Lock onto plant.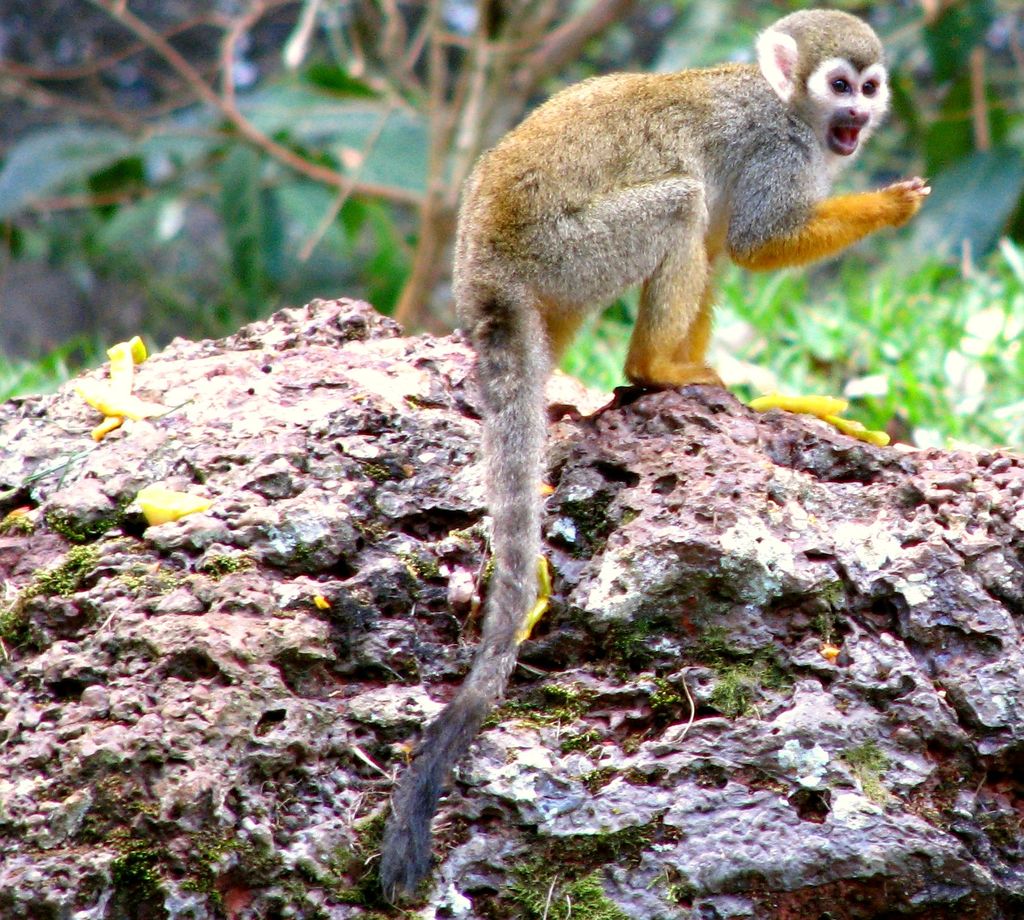
Locked: box(31, 539, 91, 595).
